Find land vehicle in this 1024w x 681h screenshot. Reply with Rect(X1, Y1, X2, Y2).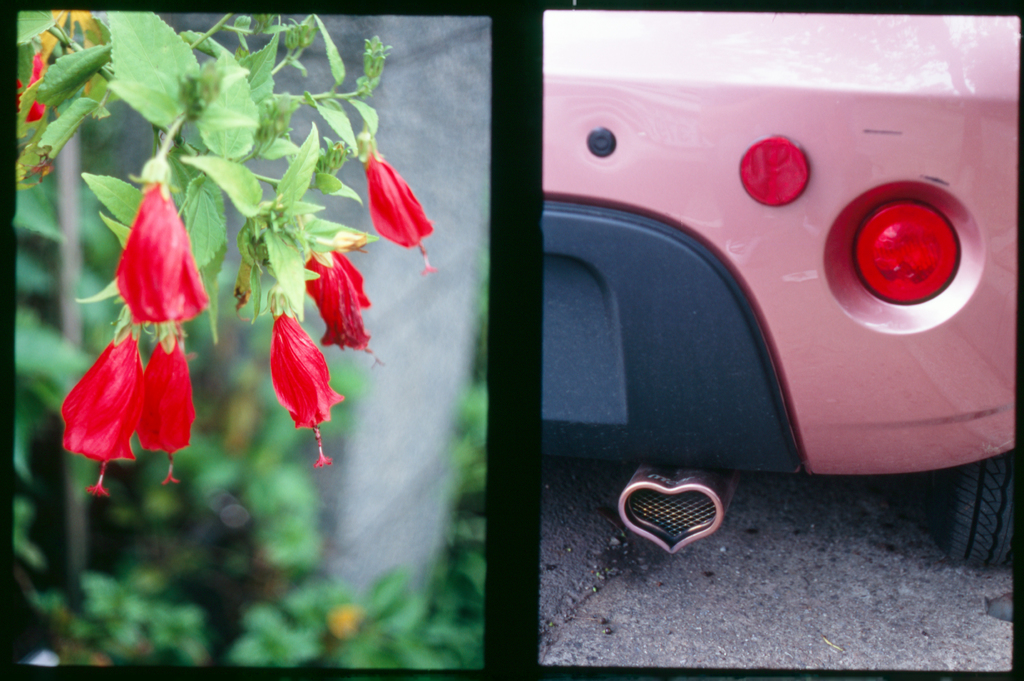
Rect(480, 19, 1023, 547).
